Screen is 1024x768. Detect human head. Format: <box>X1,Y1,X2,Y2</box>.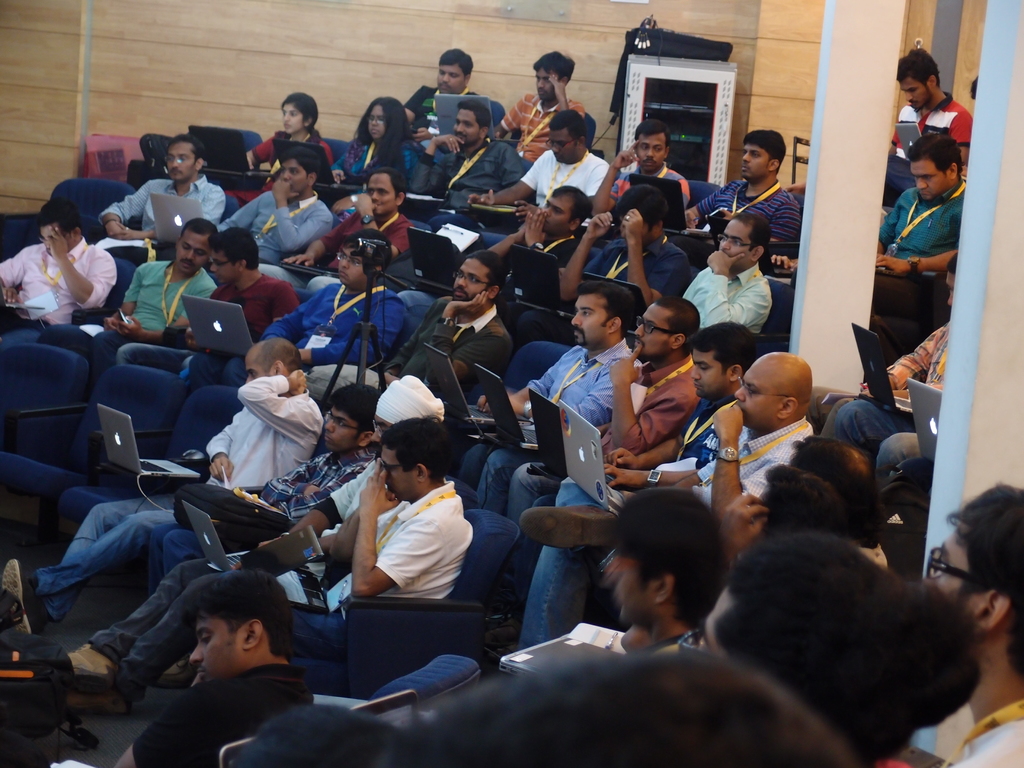
<box>634,119,670,168</box>.
